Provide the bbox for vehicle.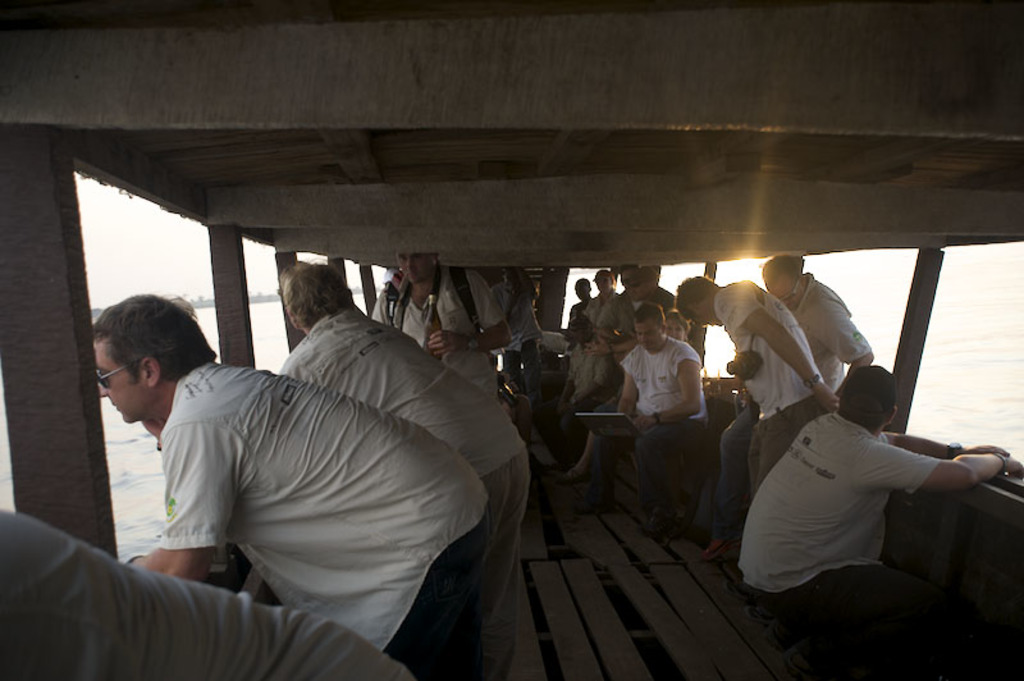
[x1=95, y1=90, x2=1005, y2=632].
